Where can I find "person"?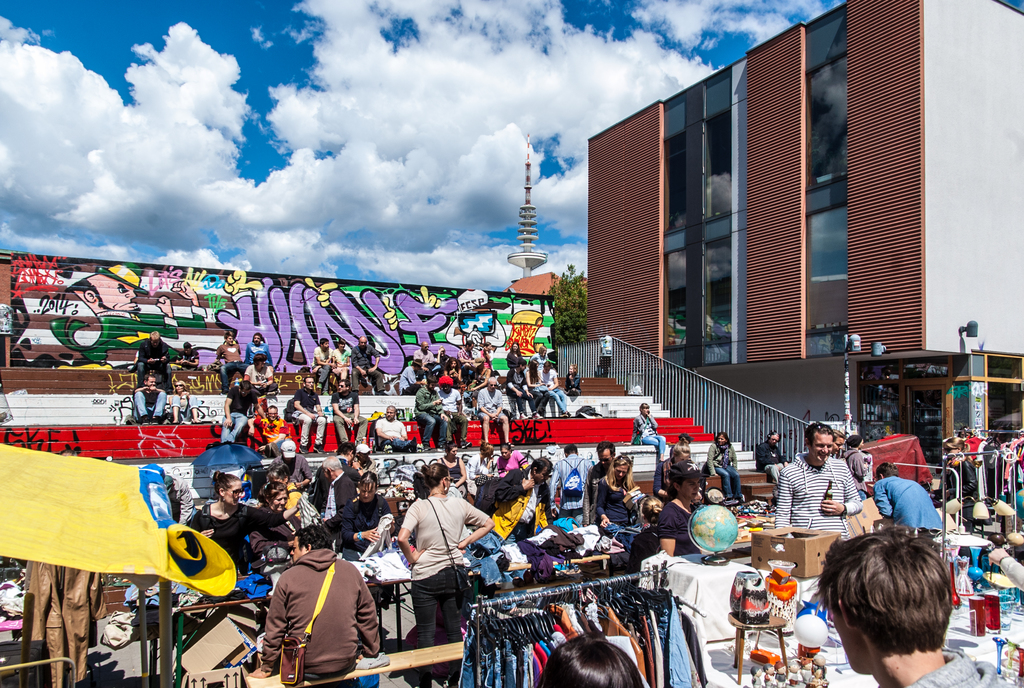
You can find it at l=531, t=345, r=547, b=375.
